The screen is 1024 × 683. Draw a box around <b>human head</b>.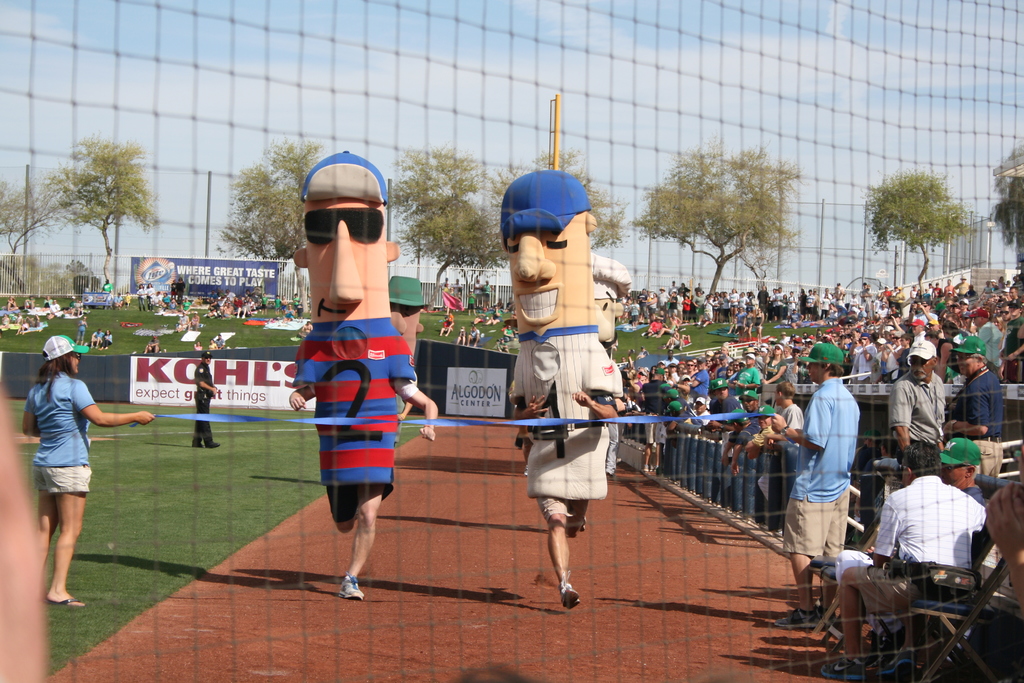
BBox(705, 353, 711, 366).
